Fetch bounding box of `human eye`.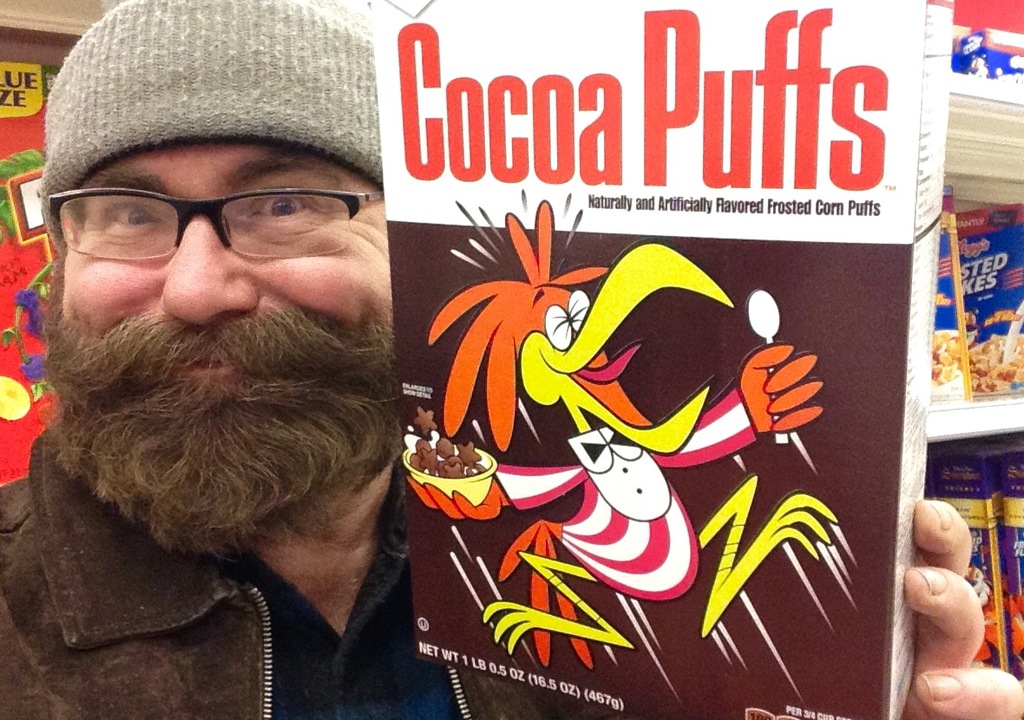
Bbox: select_region(102, 195, 157, 235).
